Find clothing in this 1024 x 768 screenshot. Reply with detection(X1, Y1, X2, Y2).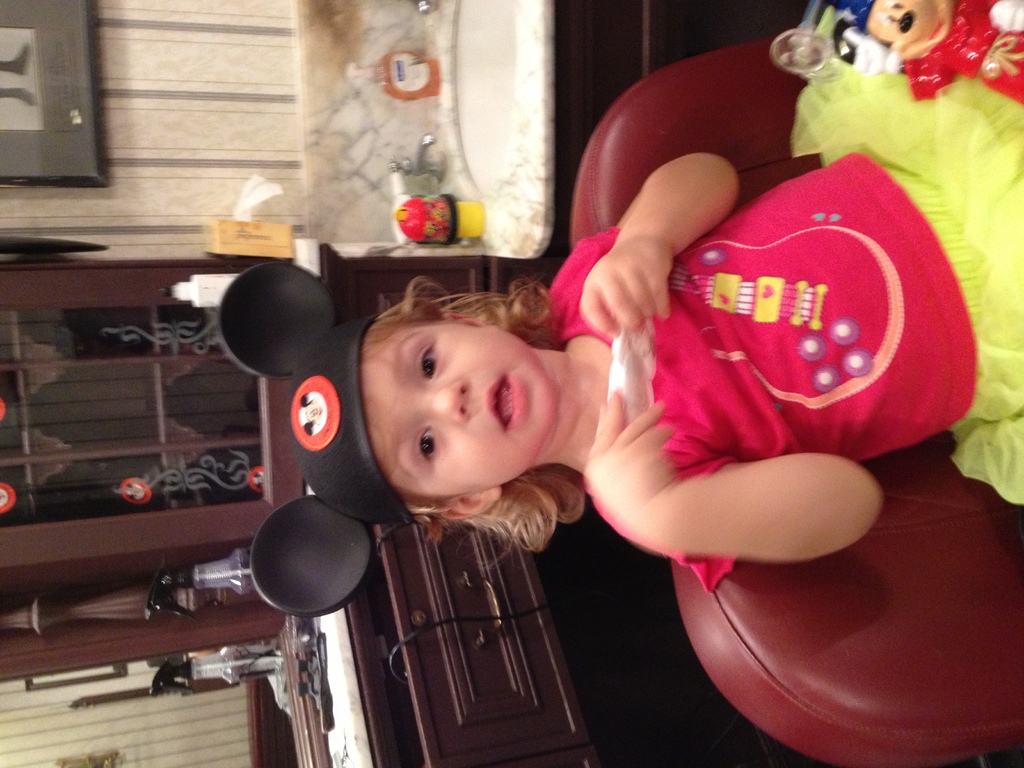
detection(598, 92, 989, 555).
